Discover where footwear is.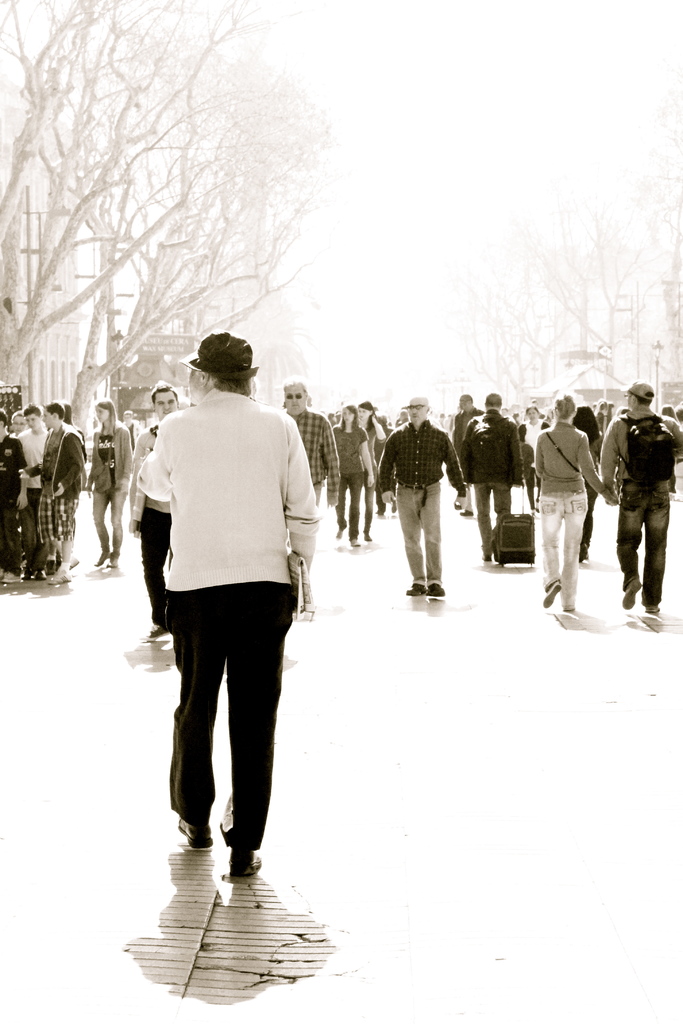
Discovered at <box>561,590,582,606</box>.
